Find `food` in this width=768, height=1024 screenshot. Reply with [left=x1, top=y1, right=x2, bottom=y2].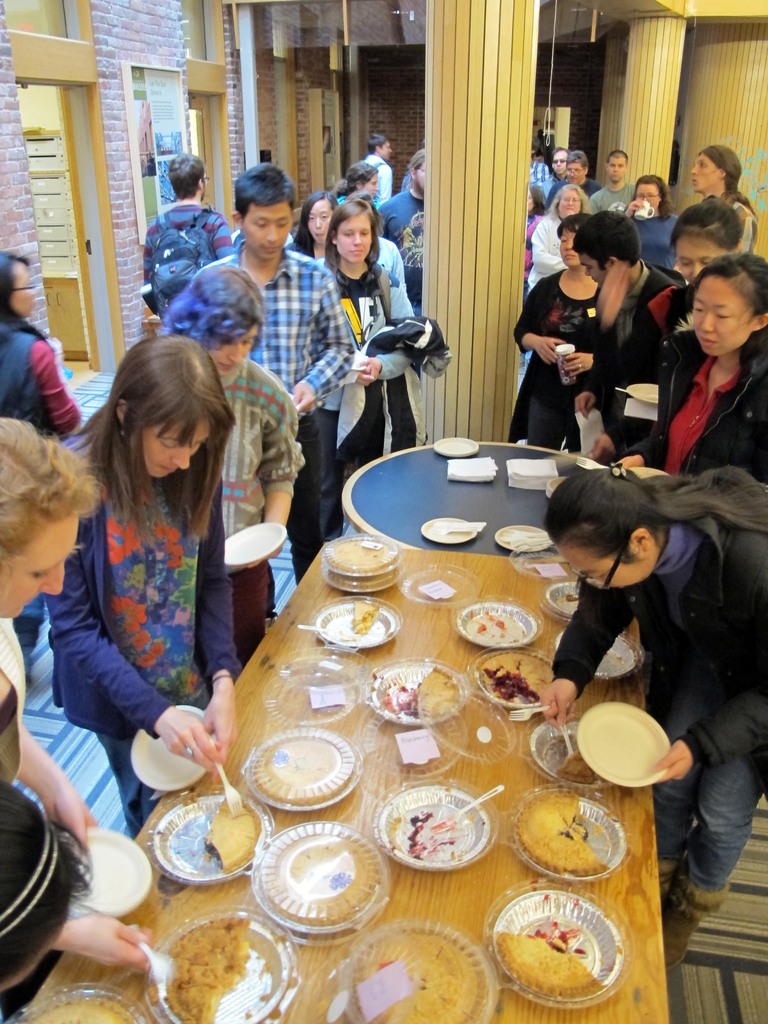
[left=387, top=665, right=457, bottom=719].
